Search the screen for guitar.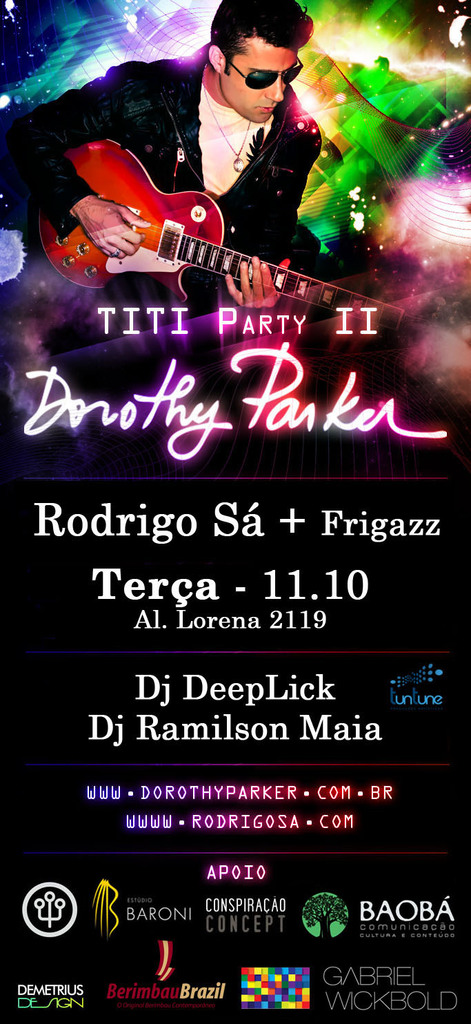
Found at rect(39, 135, 383, 324).
